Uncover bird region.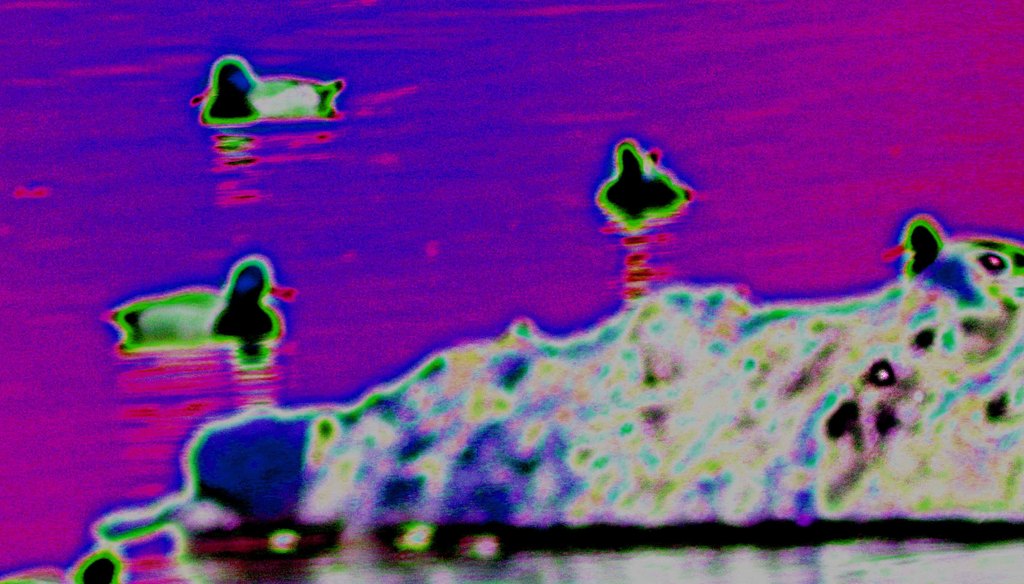
Uncovered: region(876, 216, 1023, 289).
